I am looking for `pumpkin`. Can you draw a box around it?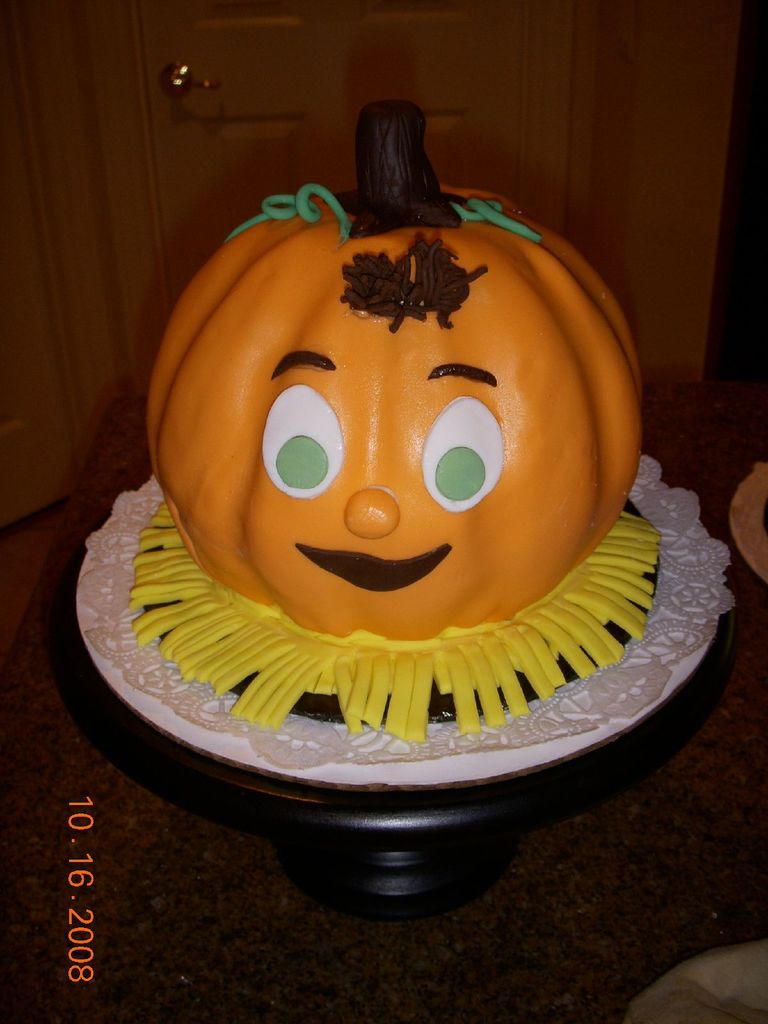
Sure, the bounding box is detection(121, 146, 692, 717).
